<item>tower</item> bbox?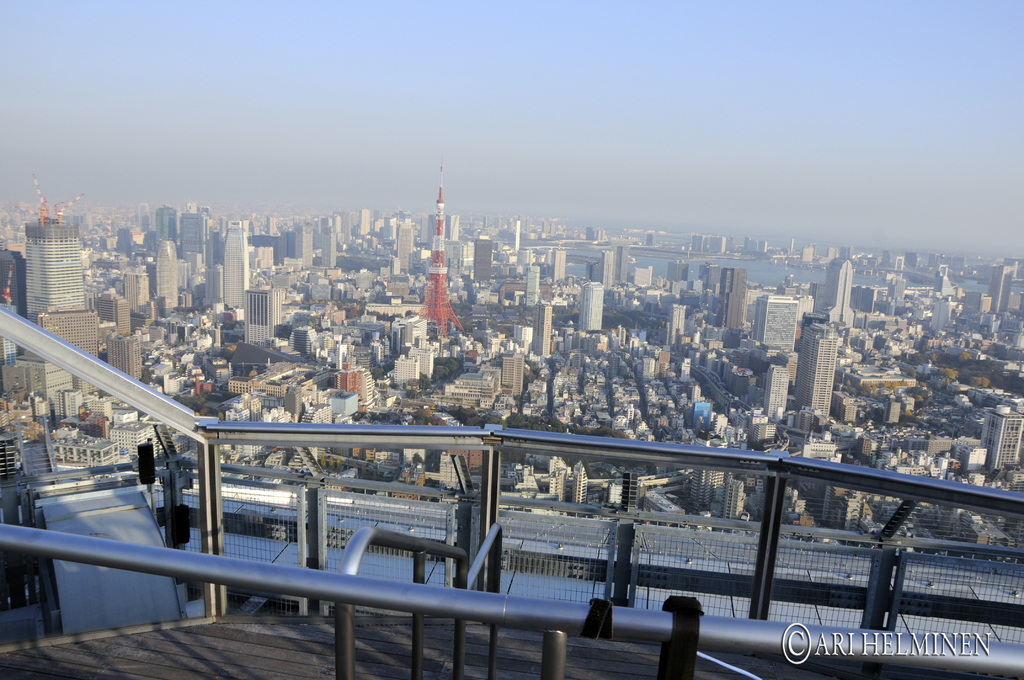
box(252, 243, 276, 279)
